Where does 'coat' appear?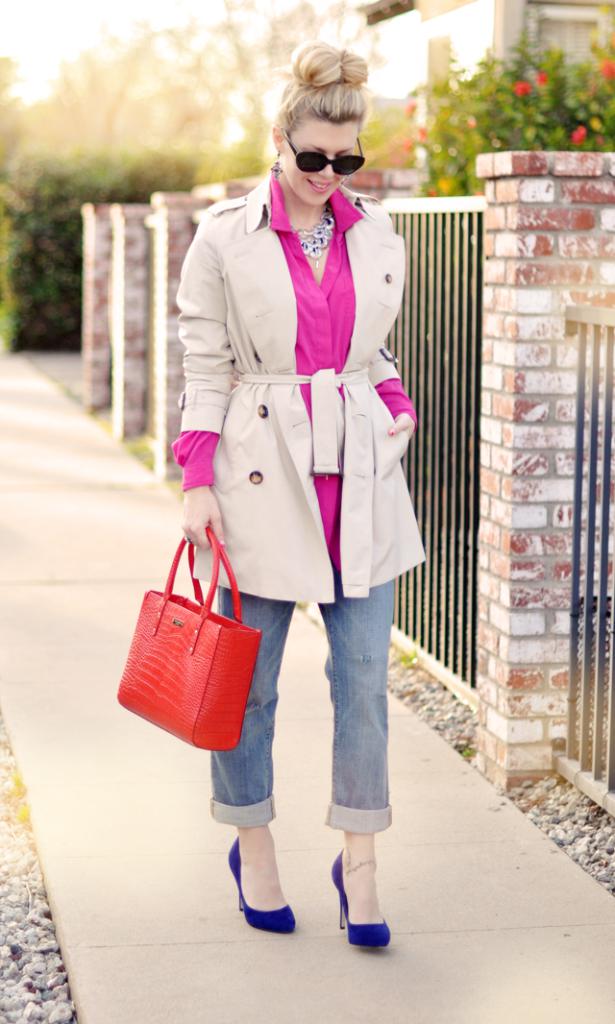
Appears at {"x1": 139, "y1": 201, "x2": 432, "y2": 698}.
